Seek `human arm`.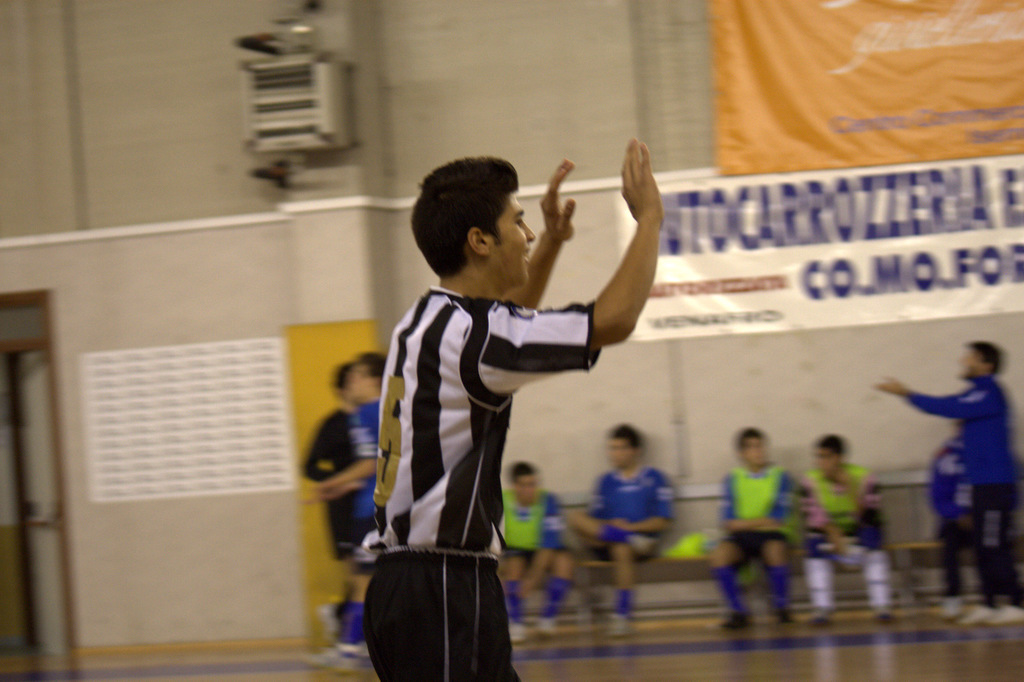
locate(302, 447, 388, 493).
